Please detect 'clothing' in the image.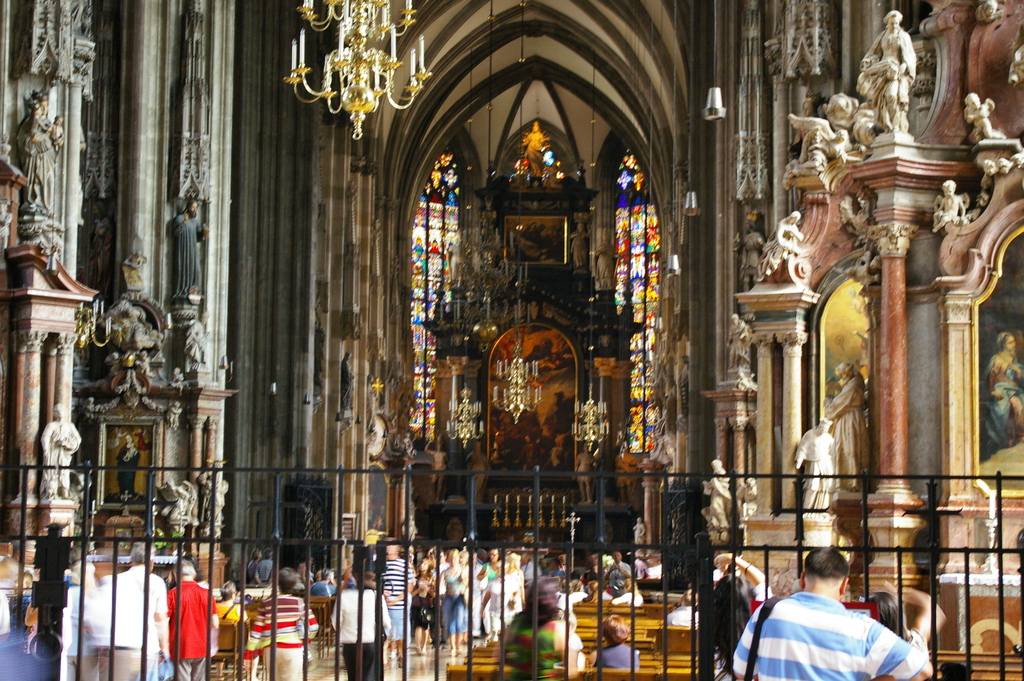
l=980, t=348, r=1023, b=452.
